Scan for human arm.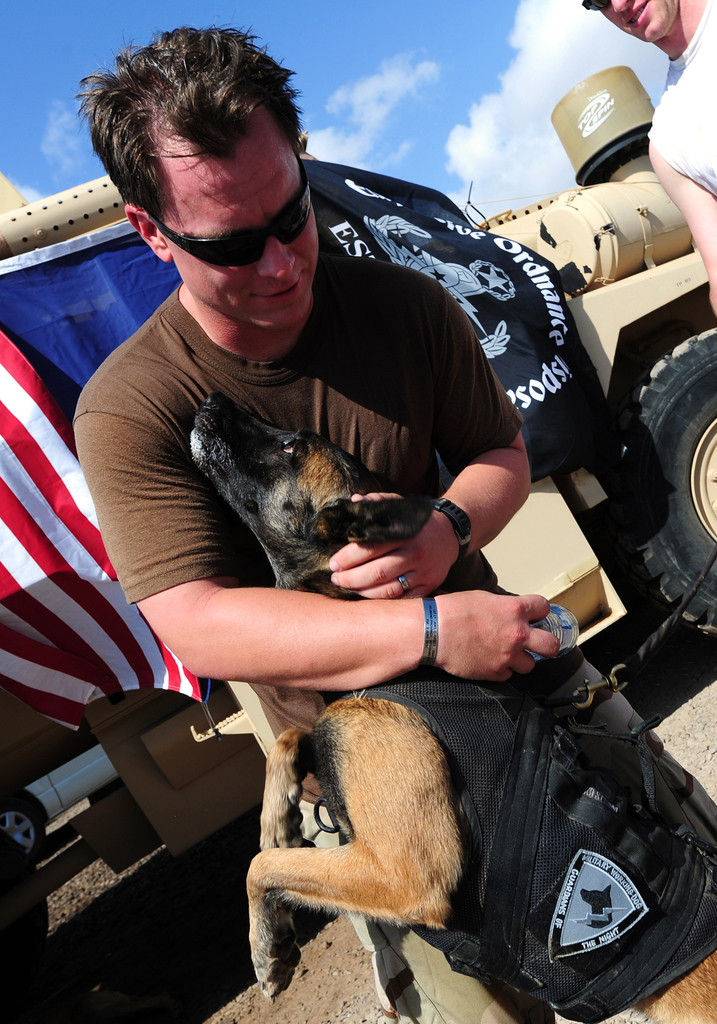
Scan result: <box>61,343,559,687</box>.
